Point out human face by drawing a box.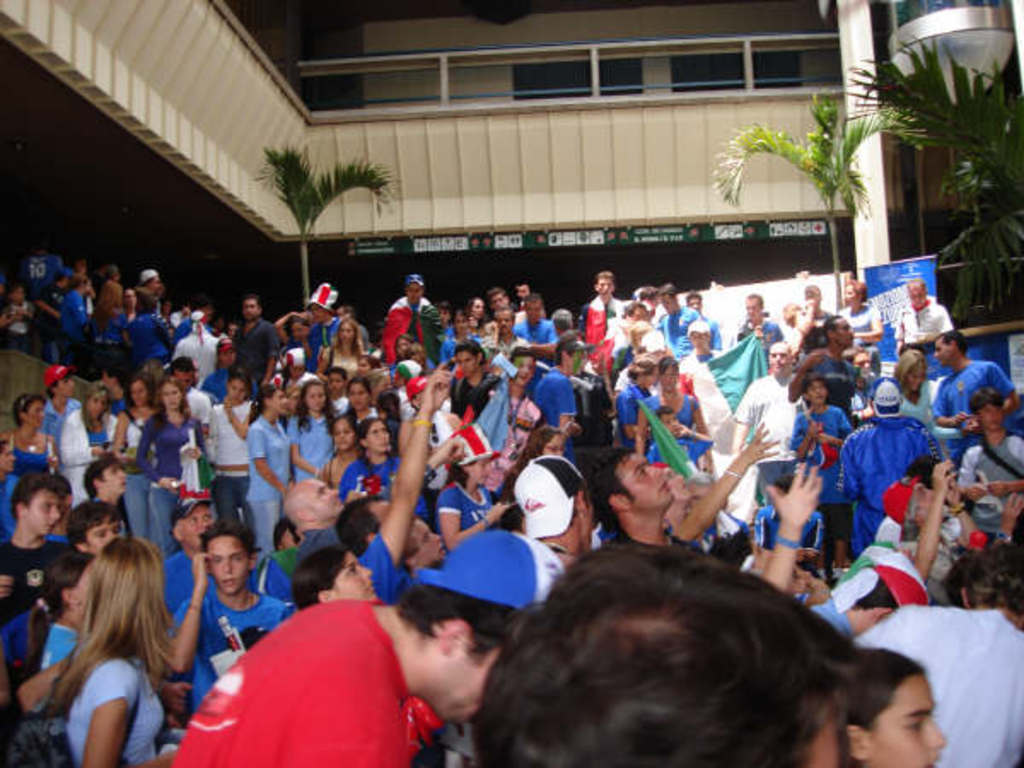
left=355, top=358, right=375, bottom=377.
